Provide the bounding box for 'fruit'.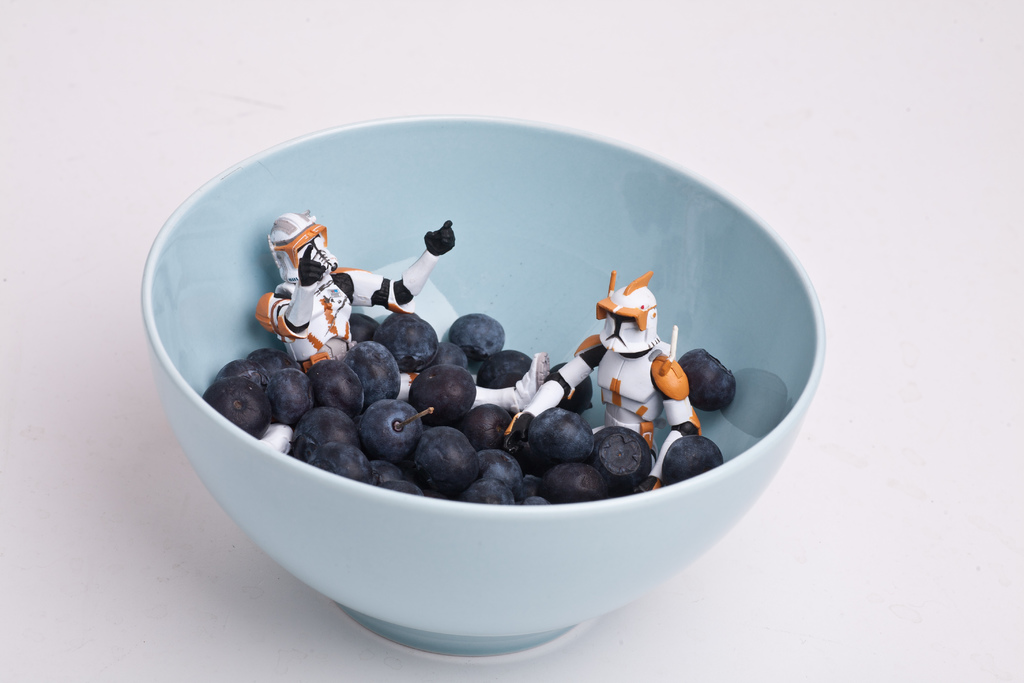
(x1=584, y1=429, x2=657, y2=496).
